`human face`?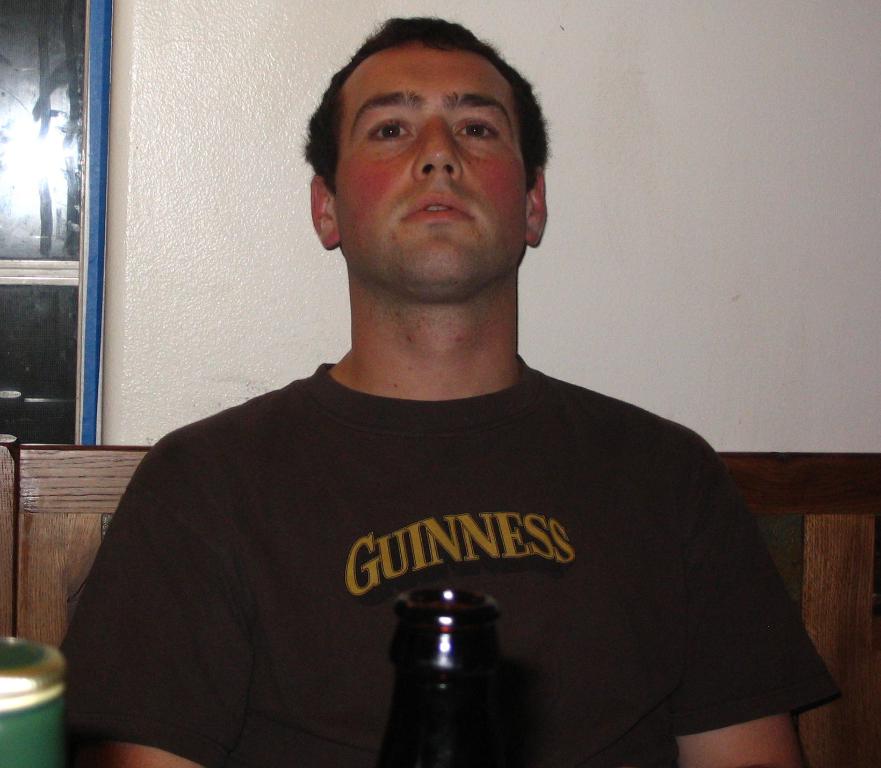
[left=336, top=42, right=526, bottom=299]
